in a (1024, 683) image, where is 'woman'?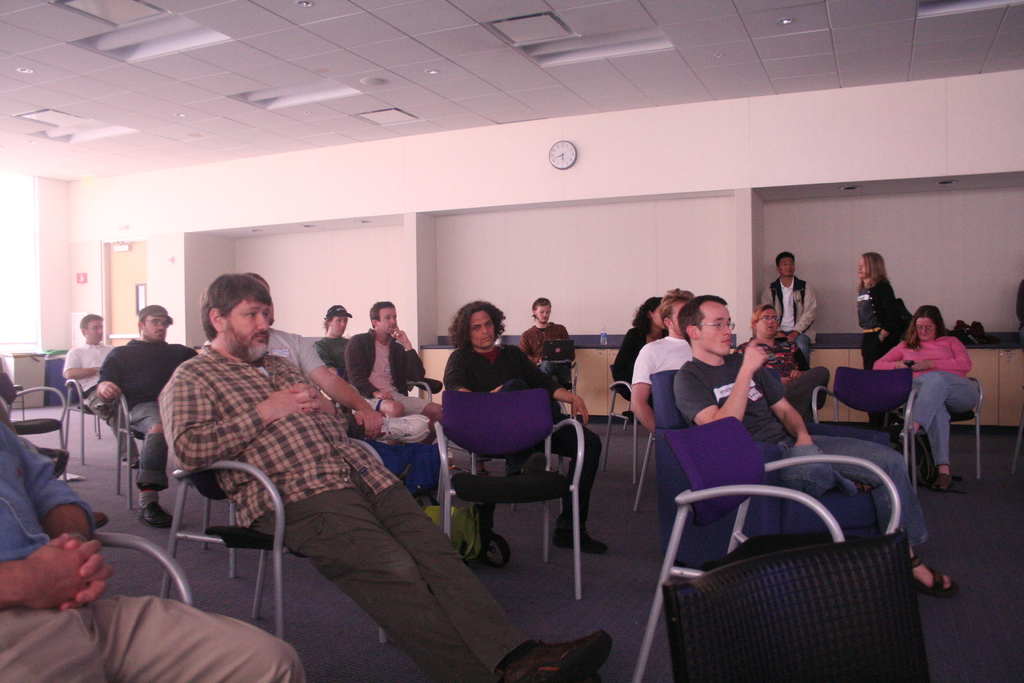
[x1=609, y1=296, x2=675, y2=418].
